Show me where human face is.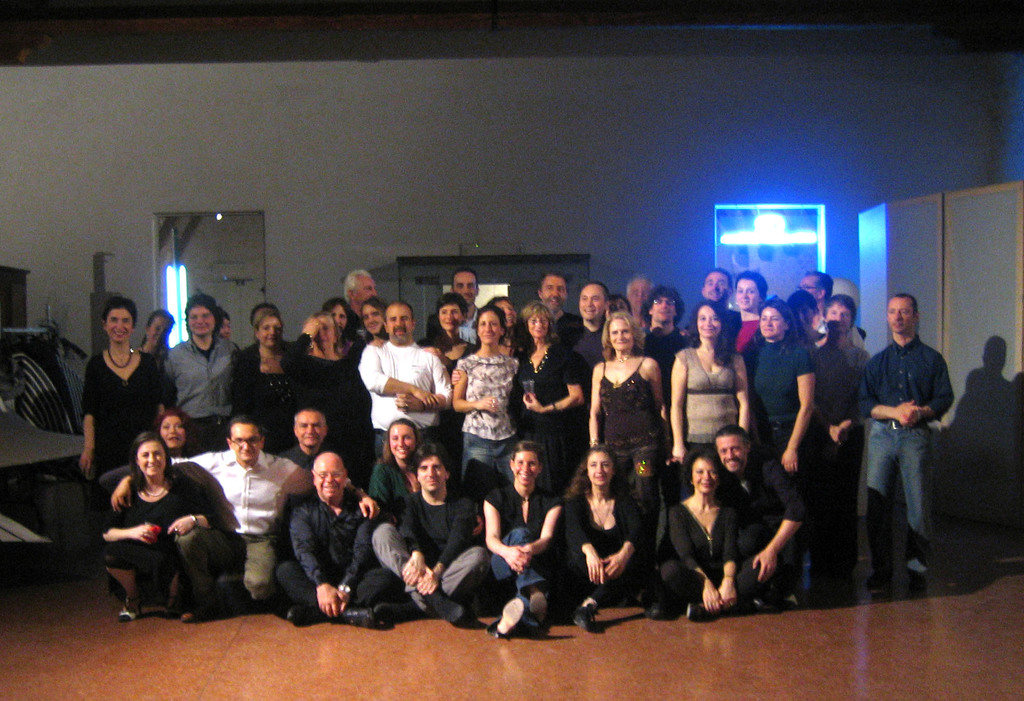
human face is at pyautogui.locateOnScreen(736, 280, 761, 307).
